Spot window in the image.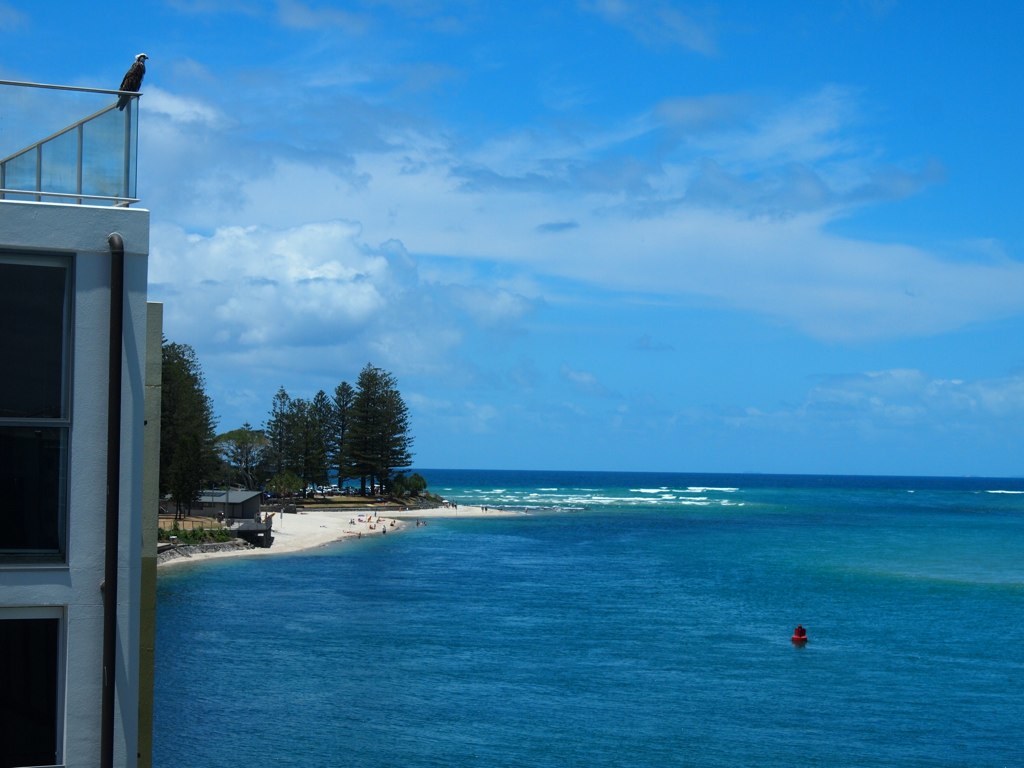
window found at {"x1": 0, "y1": 610, "x2": 71, "y2": 767}.
